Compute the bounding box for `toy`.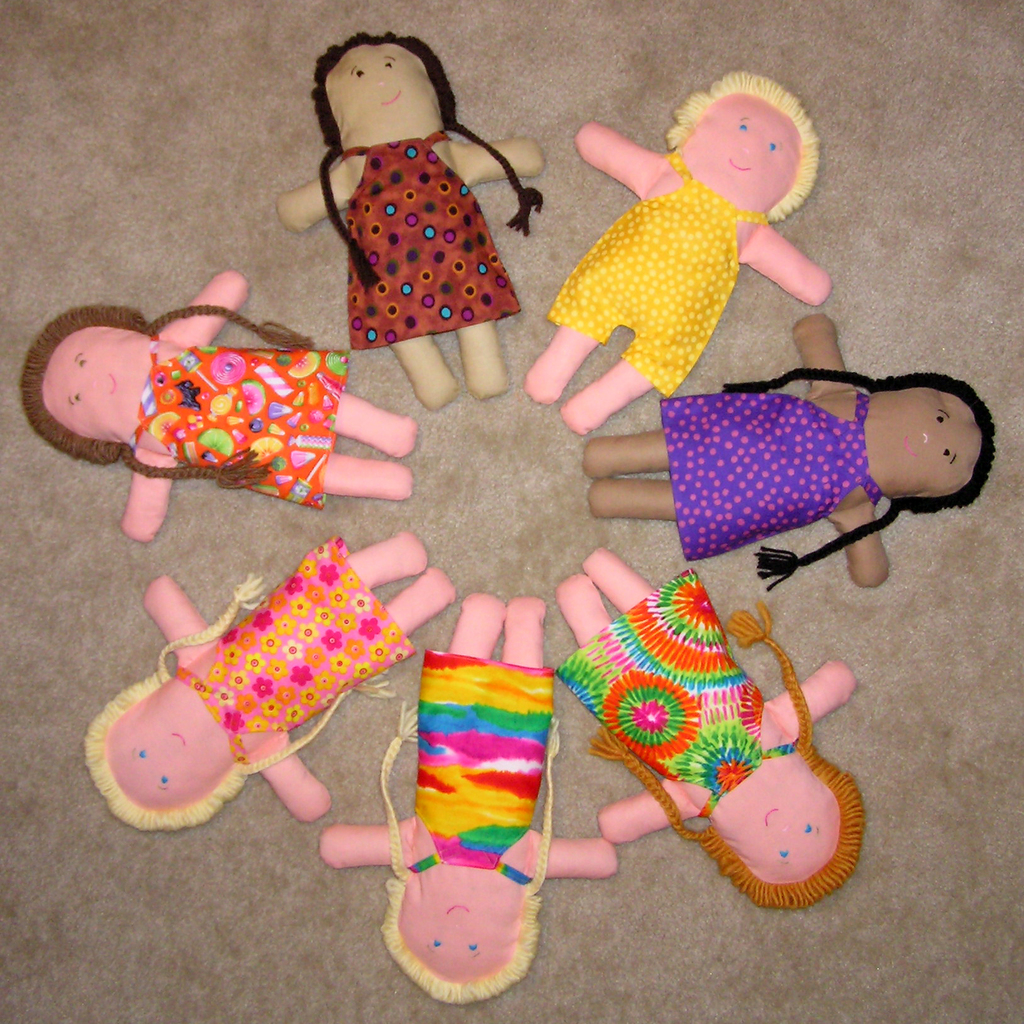
[74,527,459,900].
